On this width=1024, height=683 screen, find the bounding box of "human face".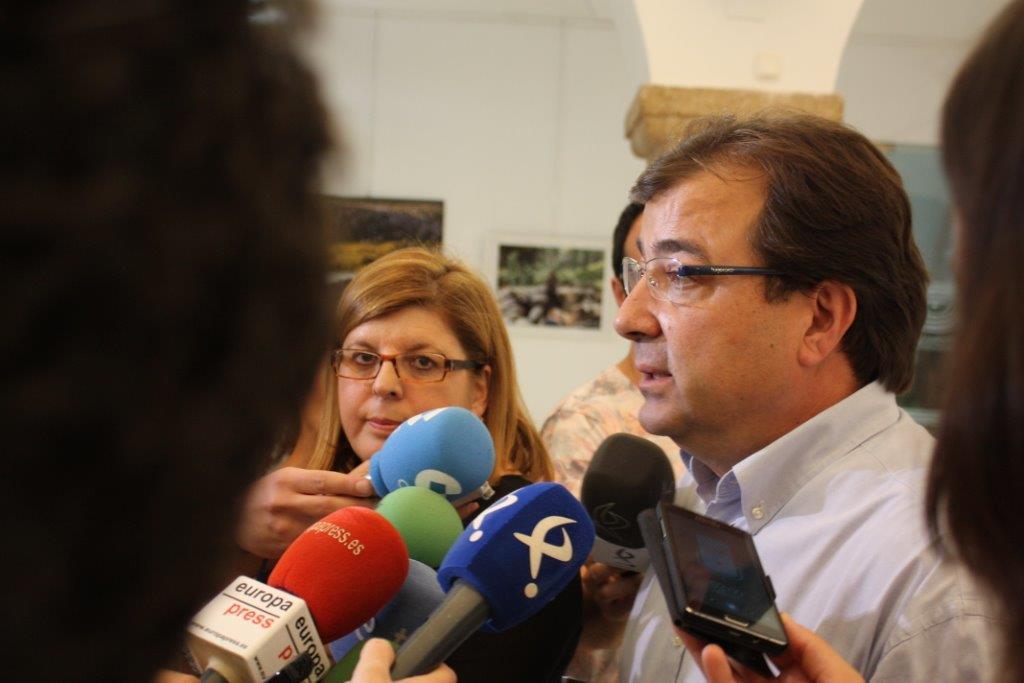
Bounding box: detection(332, 300, 469, 461).
